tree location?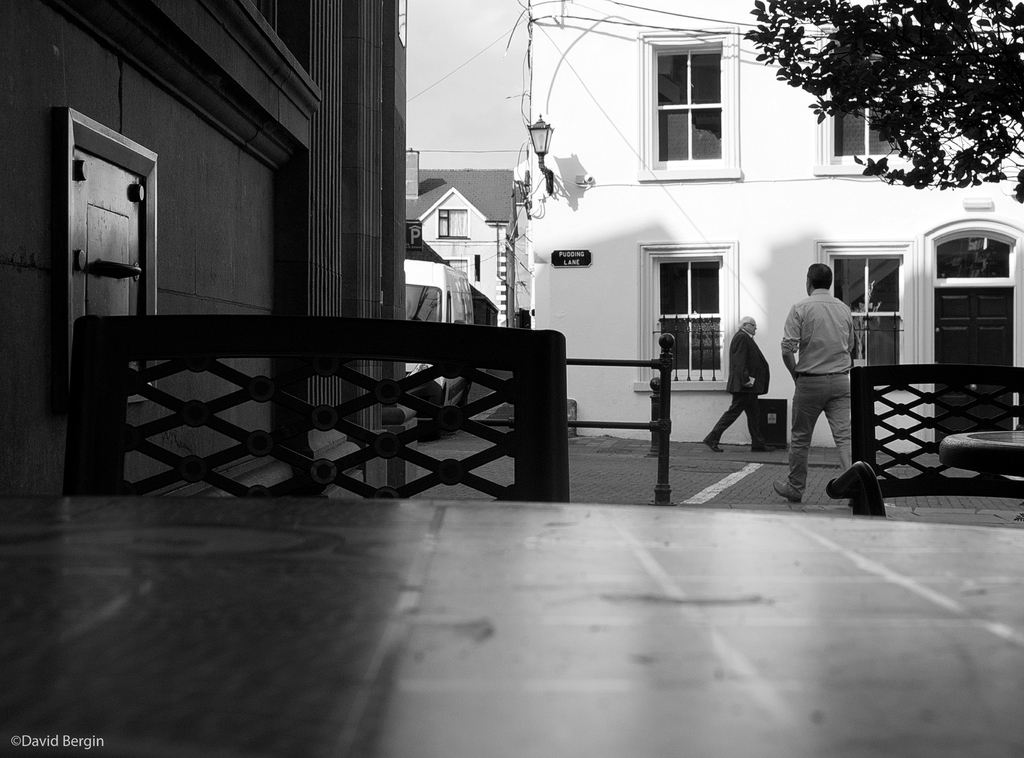
x1=732 y1=0 x2=1023 y2=204
